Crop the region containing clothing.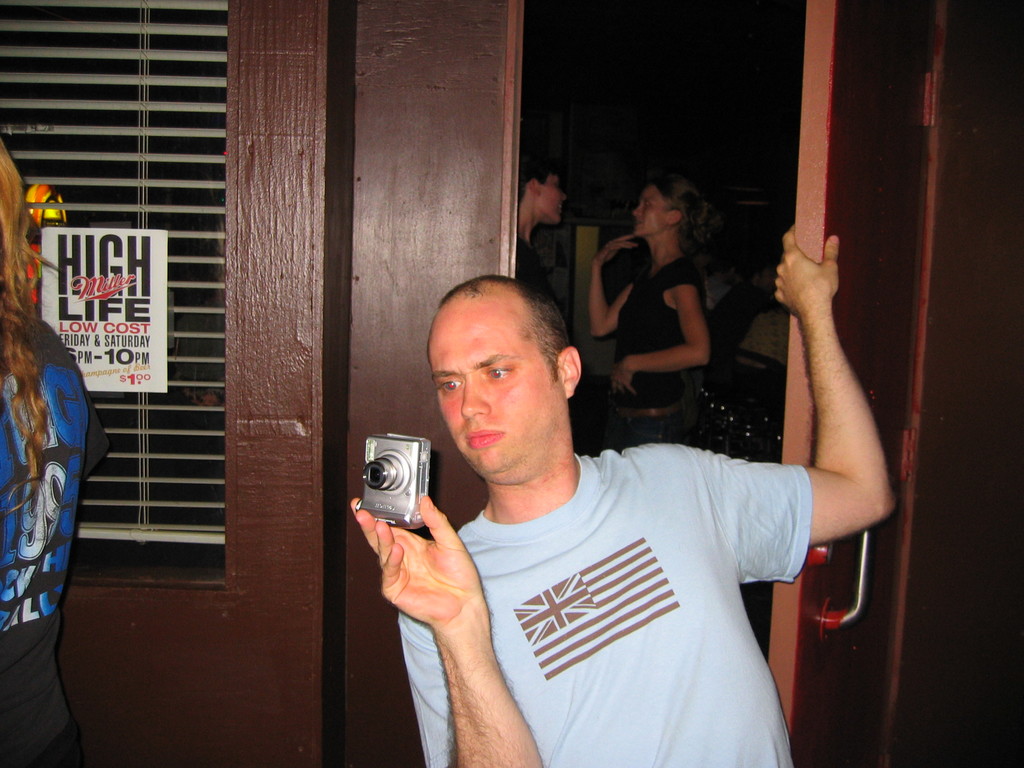
Crop region: <region>0, 323, 113, 767</region>.
